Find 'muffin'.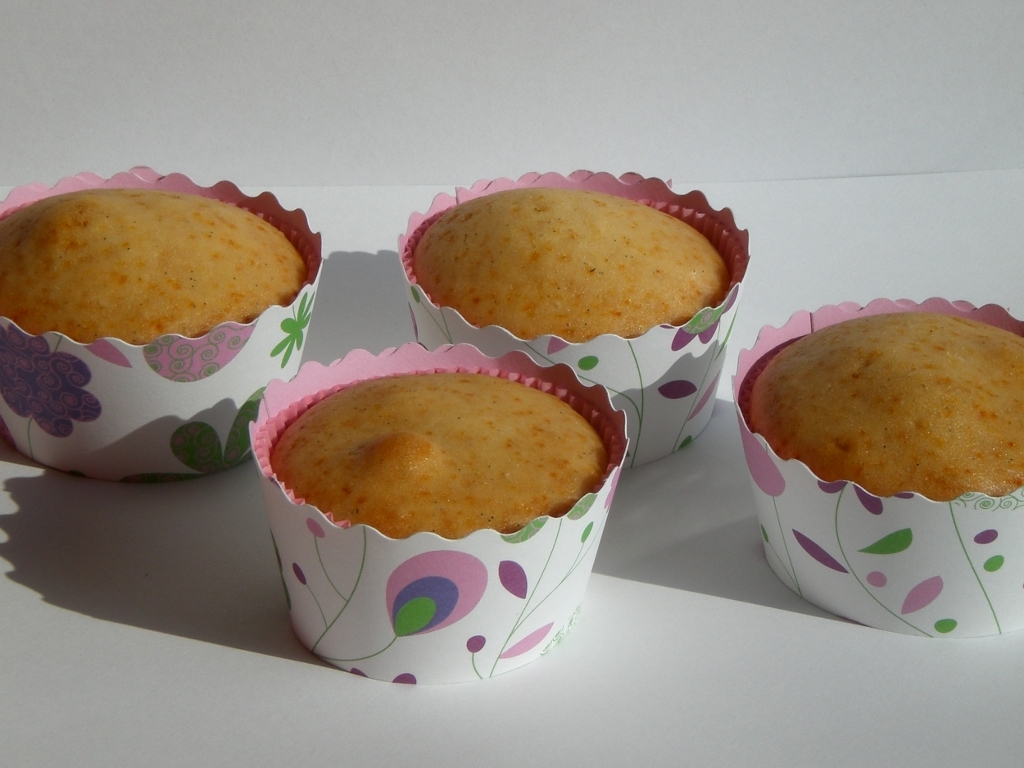
pyautogui.locateOnScreen(0, 163, 326, 484).
